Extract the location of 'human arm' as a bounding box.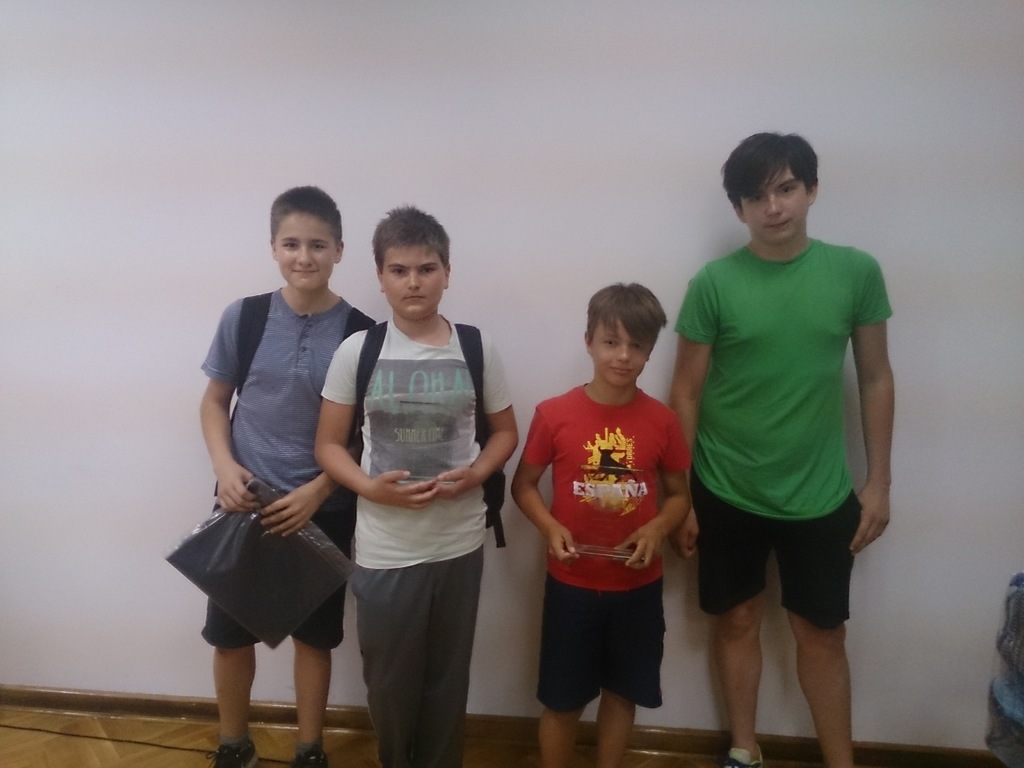
{"left": 608, "top": 404, "right": 689, "bottom": 573}.
